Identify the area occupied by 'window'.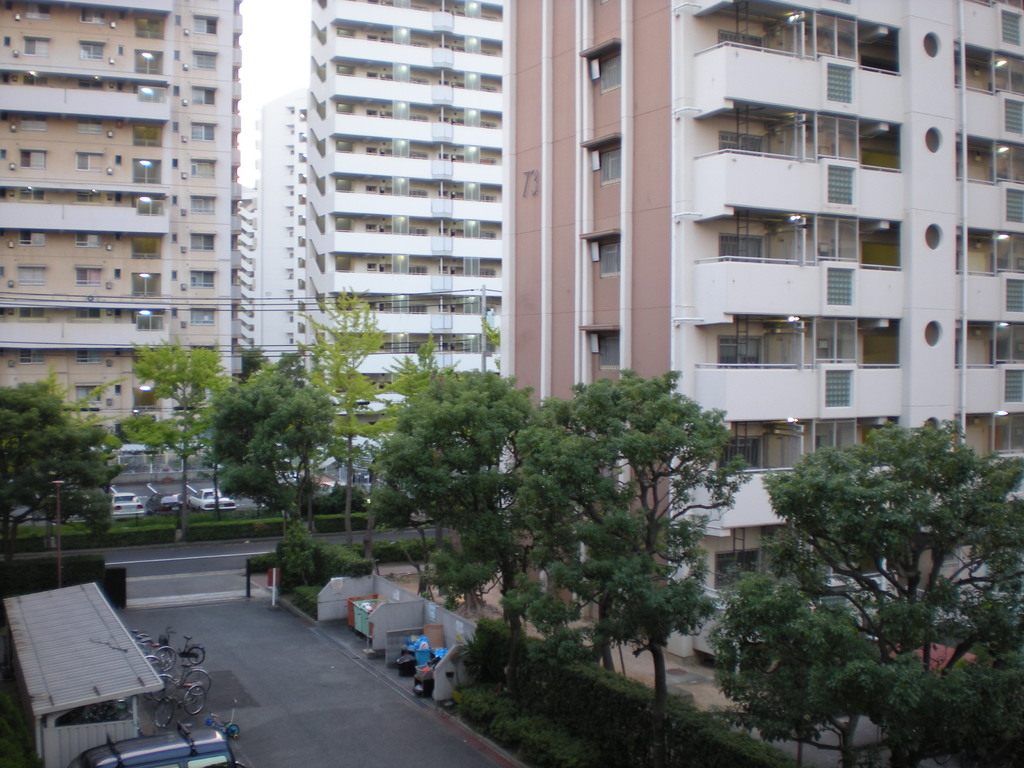
Area: bbox=[76, 152, 108, 167].
